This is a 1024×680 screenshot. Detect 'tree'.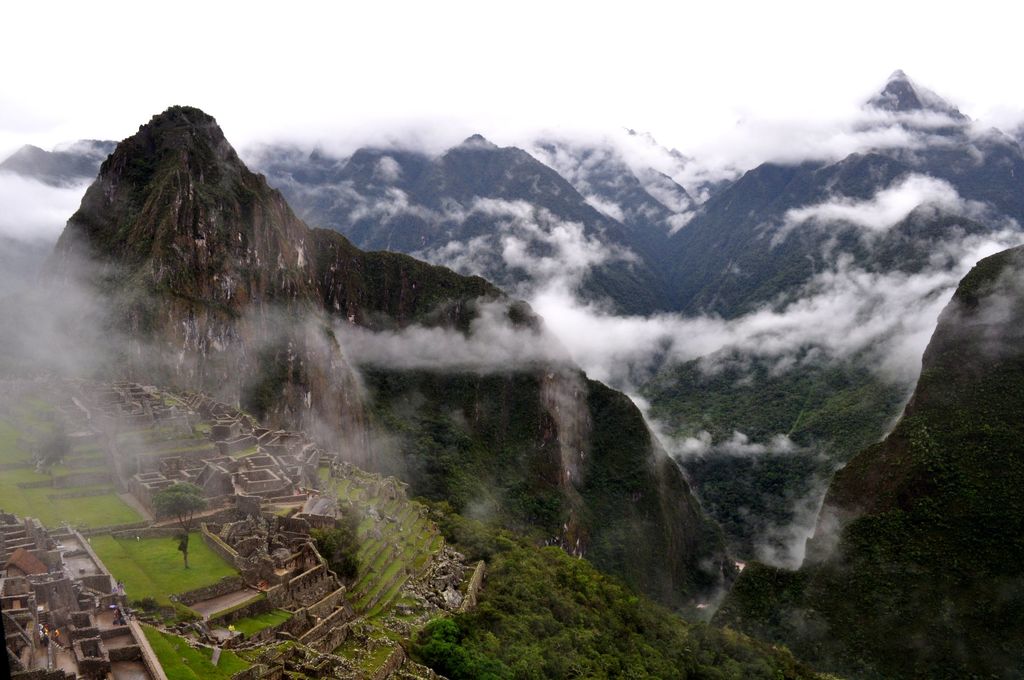
BBox(41, 420, 75, 491).
